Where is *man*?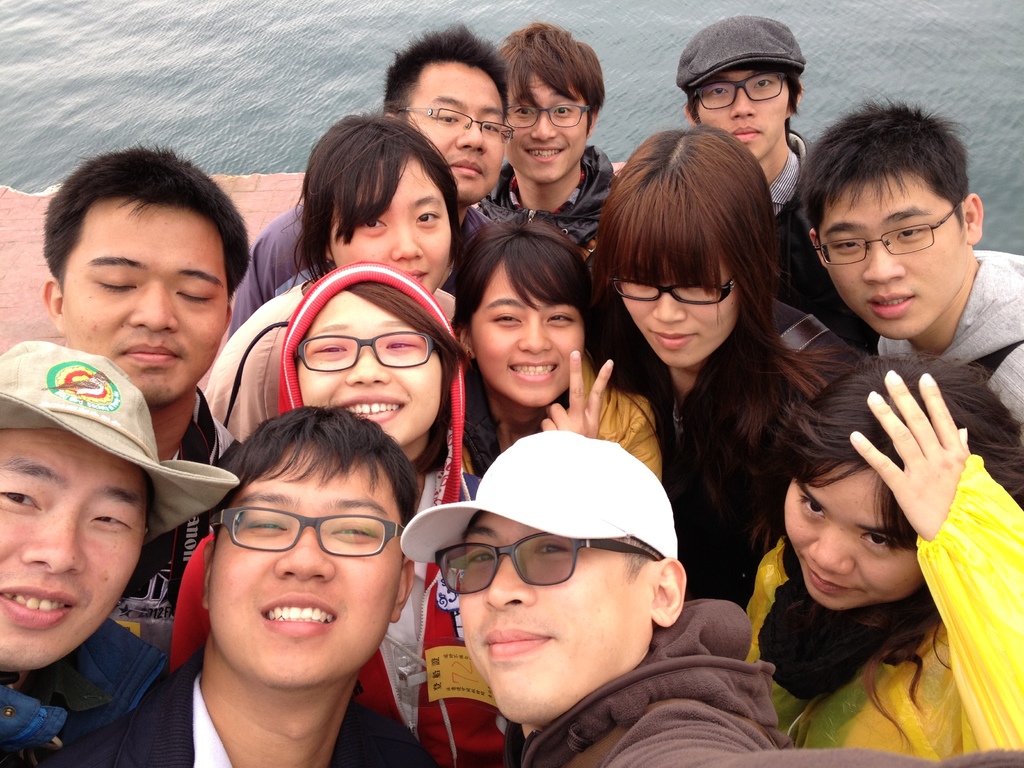
bbox=(222, 31, 497, 340).
